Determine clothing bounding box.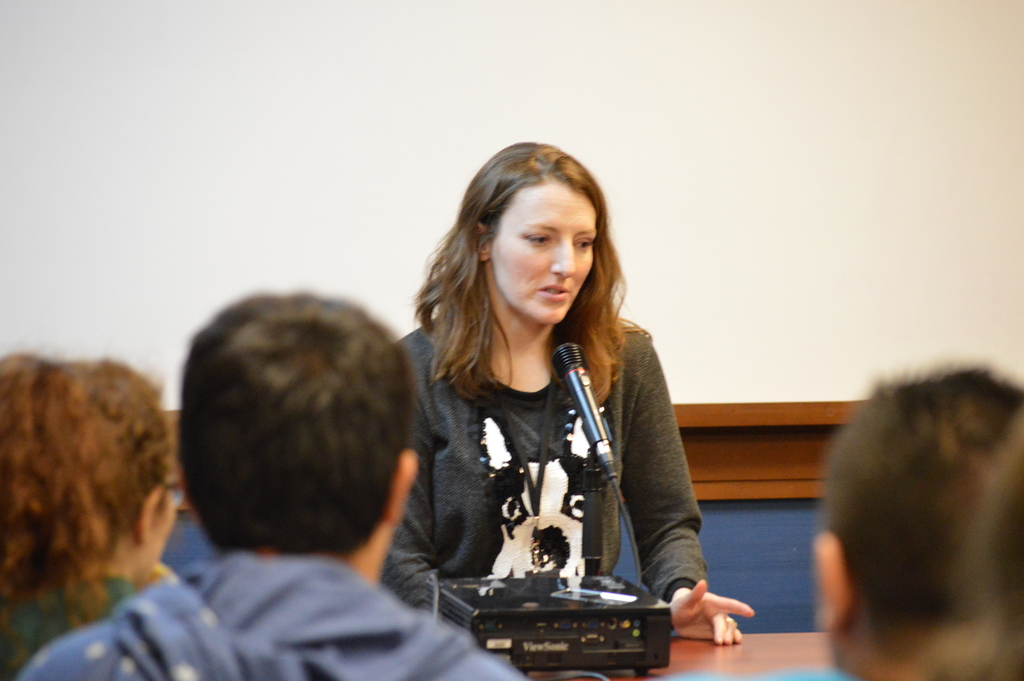
Determined: <box>18,546,539,679</box>.
